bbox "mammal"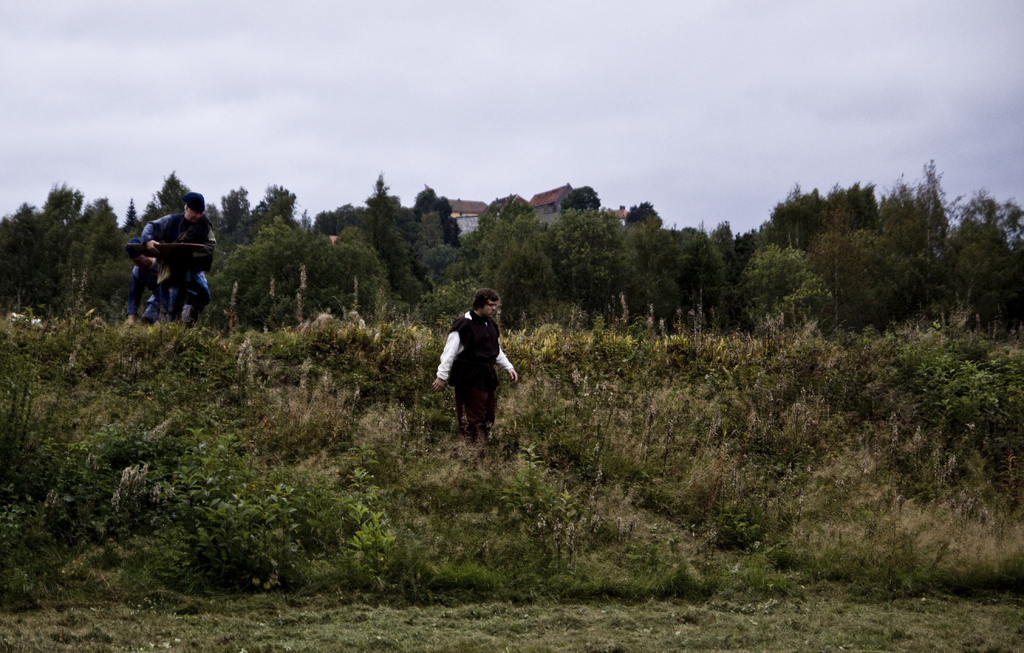
box(433, 301, 509, 447)
